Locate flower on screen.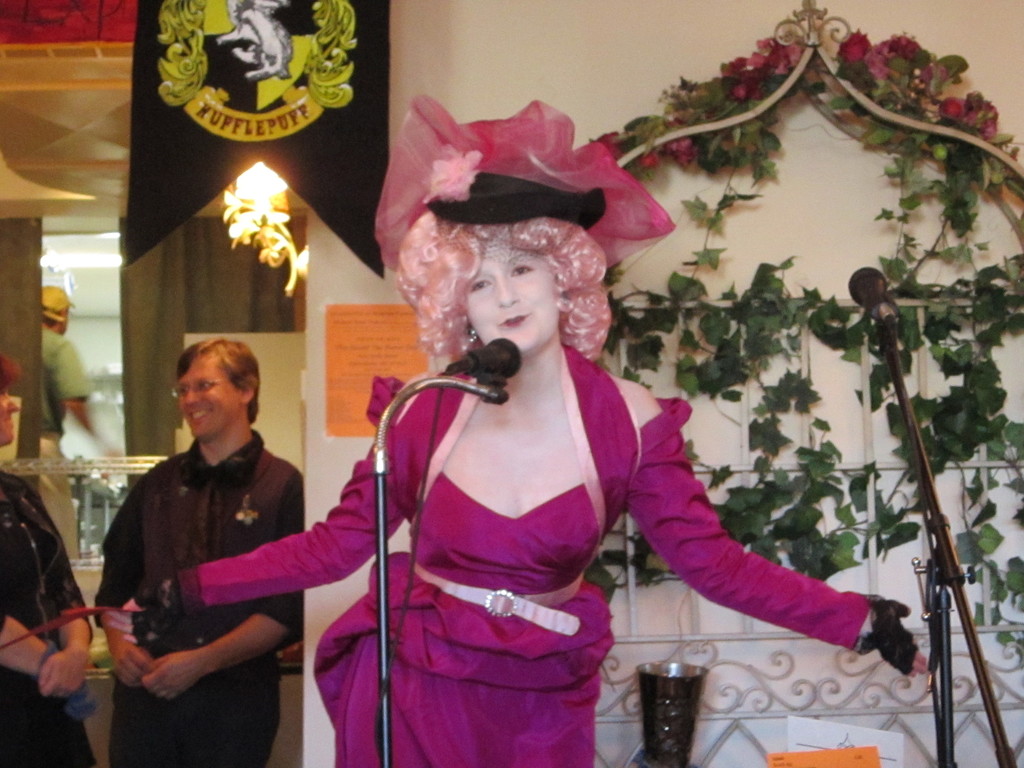
On screen at (848,35,872,52).
